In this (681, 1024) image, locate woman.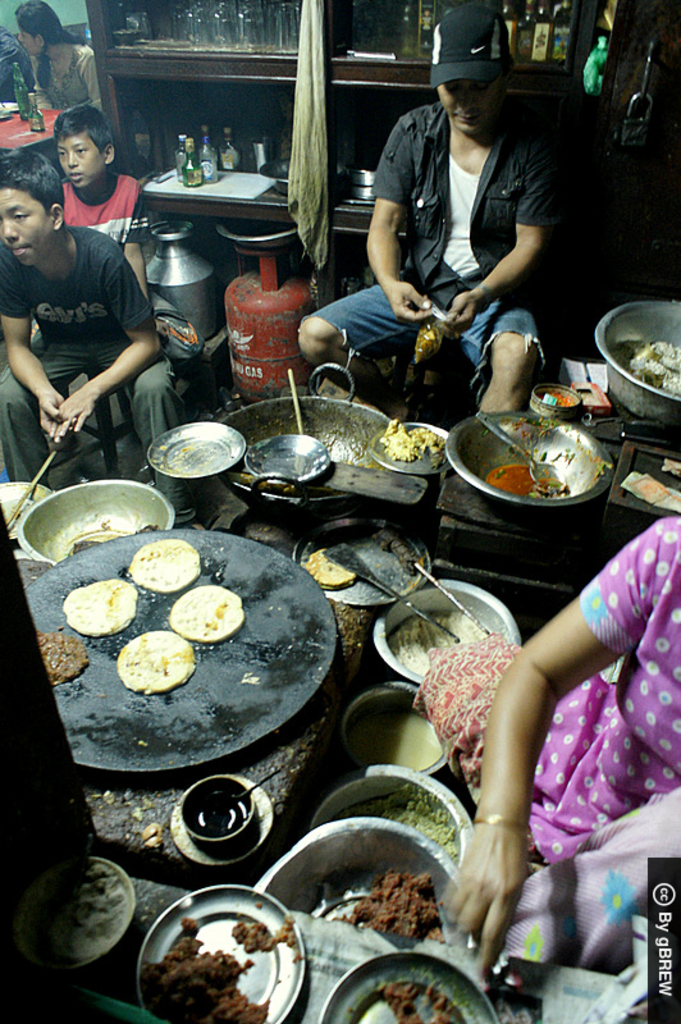
Bounding box: [left=407, top=445, right=671, bottom=991].
